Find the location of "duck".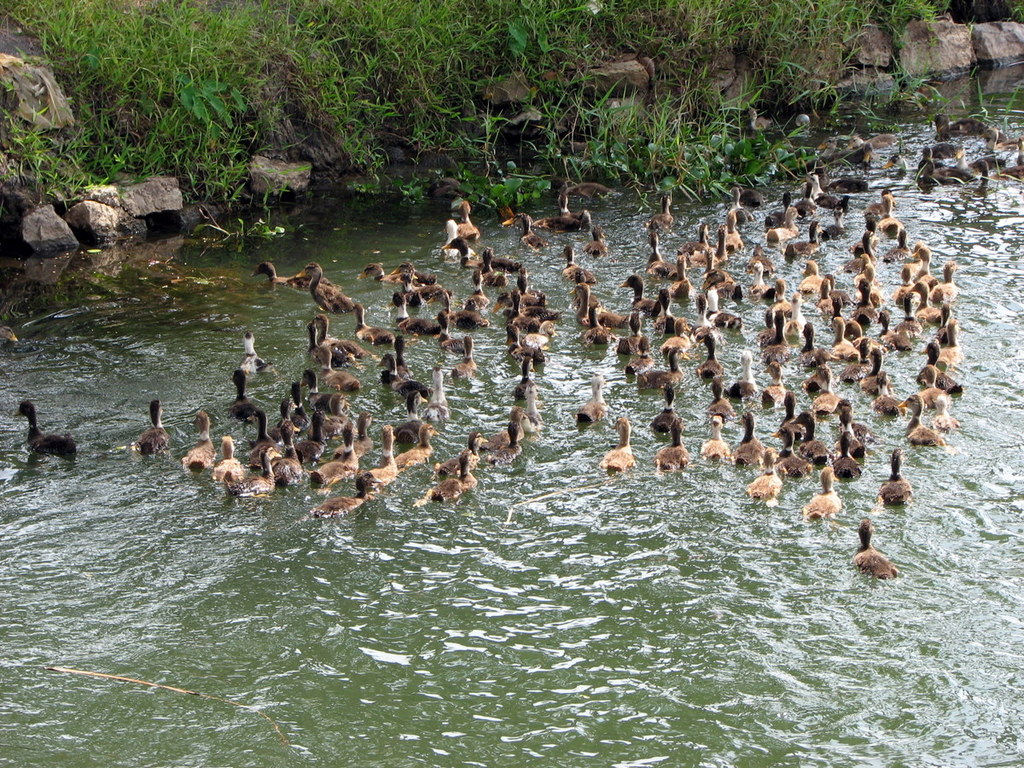
Location: x1=766, y1=188, x2=797, y2=229.
